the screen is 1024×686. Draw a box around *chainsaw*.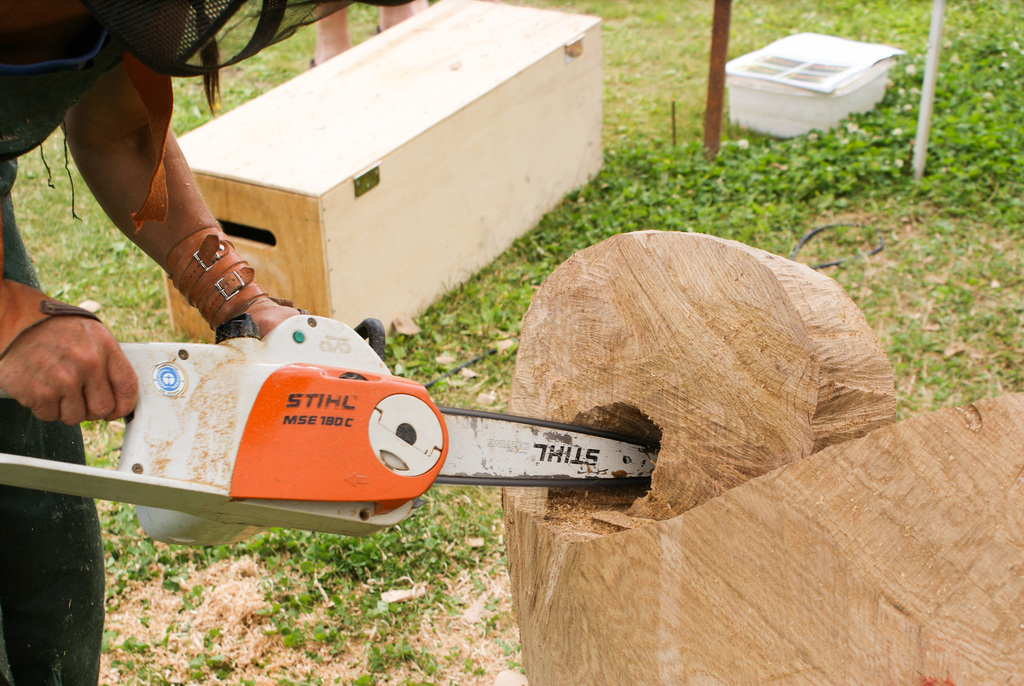
bbox=(0, 312, 657, 543).
